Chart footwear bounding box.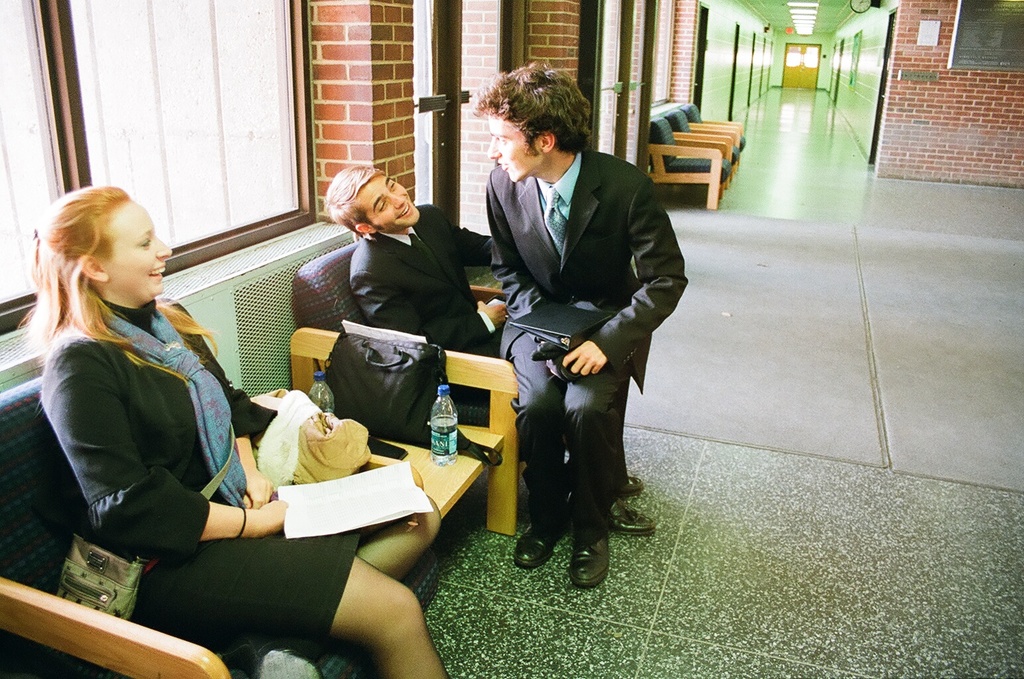
Charted: Rect(605, 493, 656, 536).
